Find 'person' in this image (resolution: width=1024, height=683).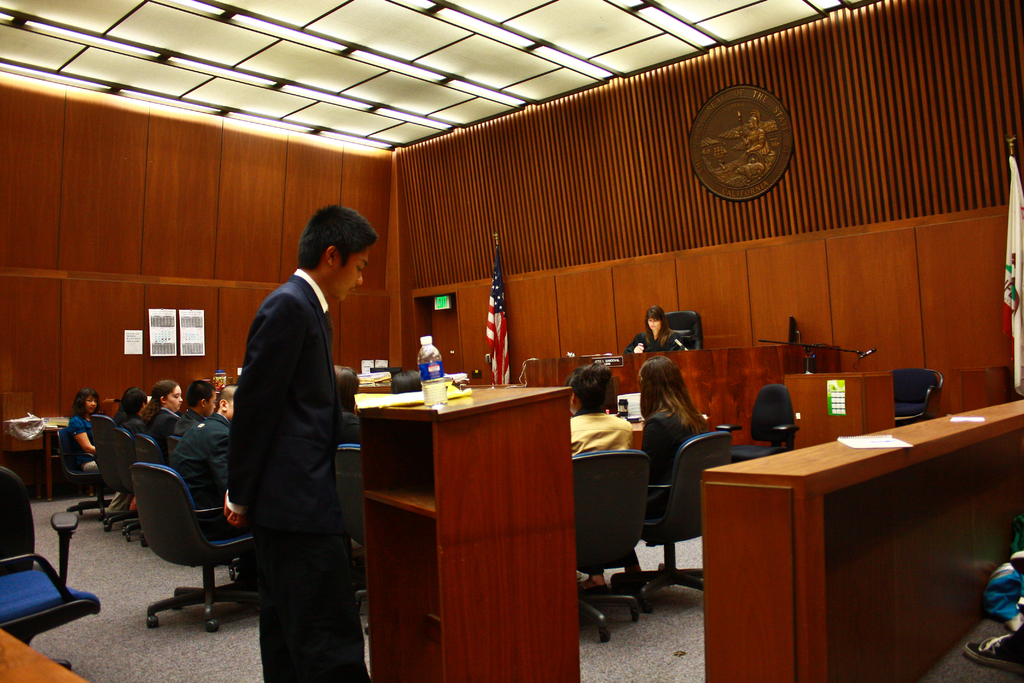
(left=209, top=177, right=370, bottom=682).
